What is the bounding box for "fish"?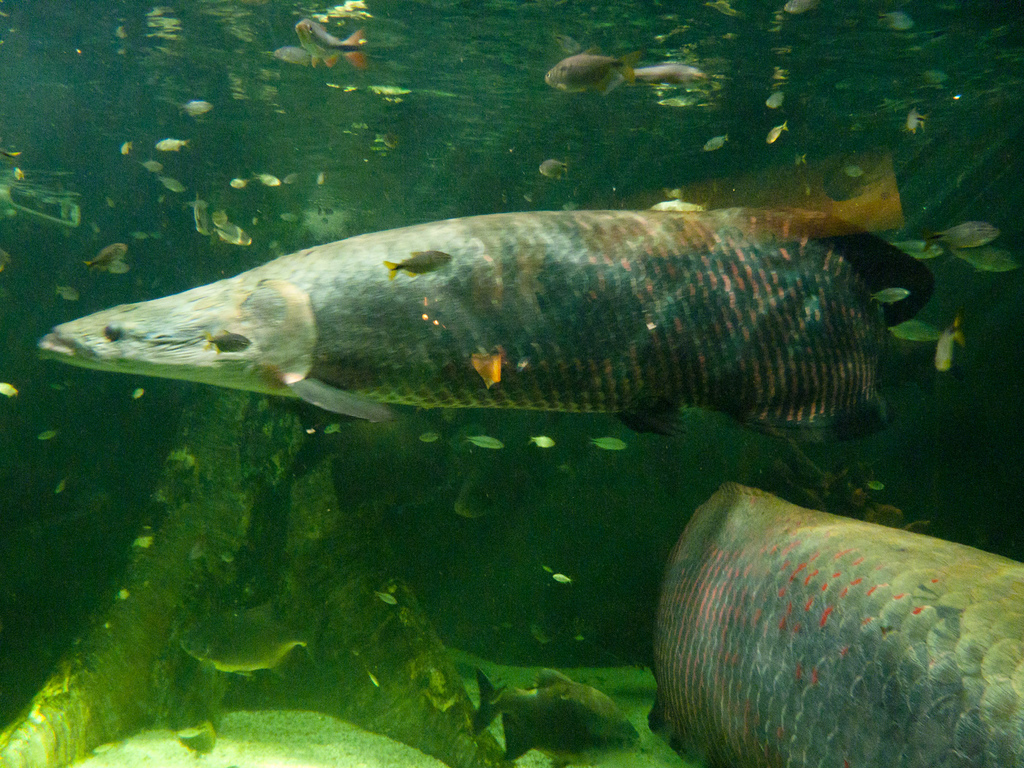
[381,249,451,280].
